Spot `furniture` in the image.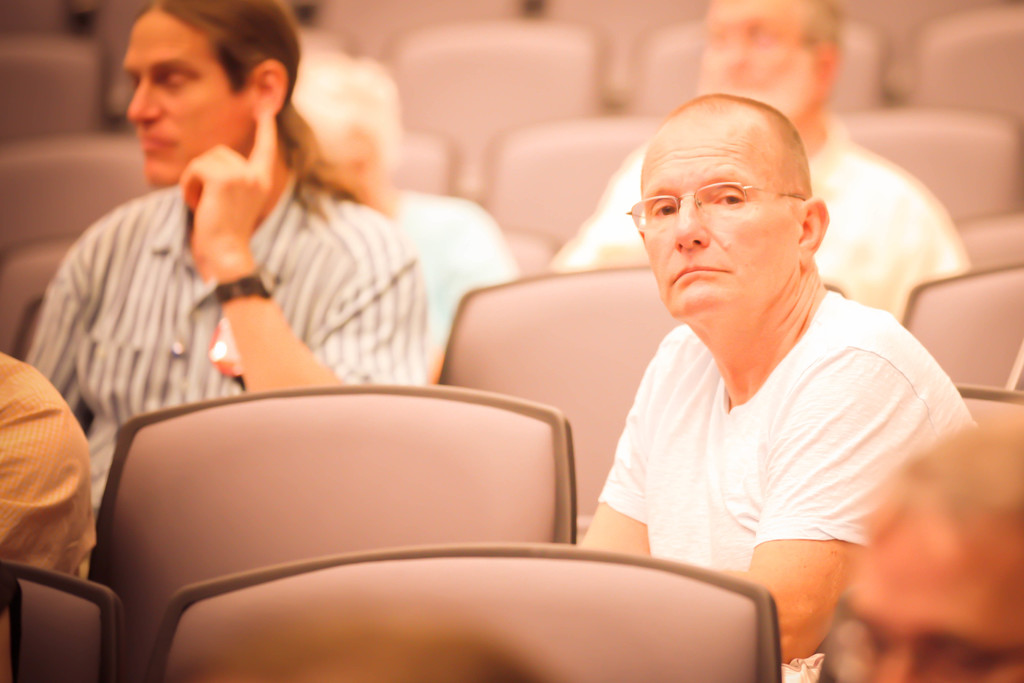
`furniture` found at box=[836, 106, 1023, 227].
